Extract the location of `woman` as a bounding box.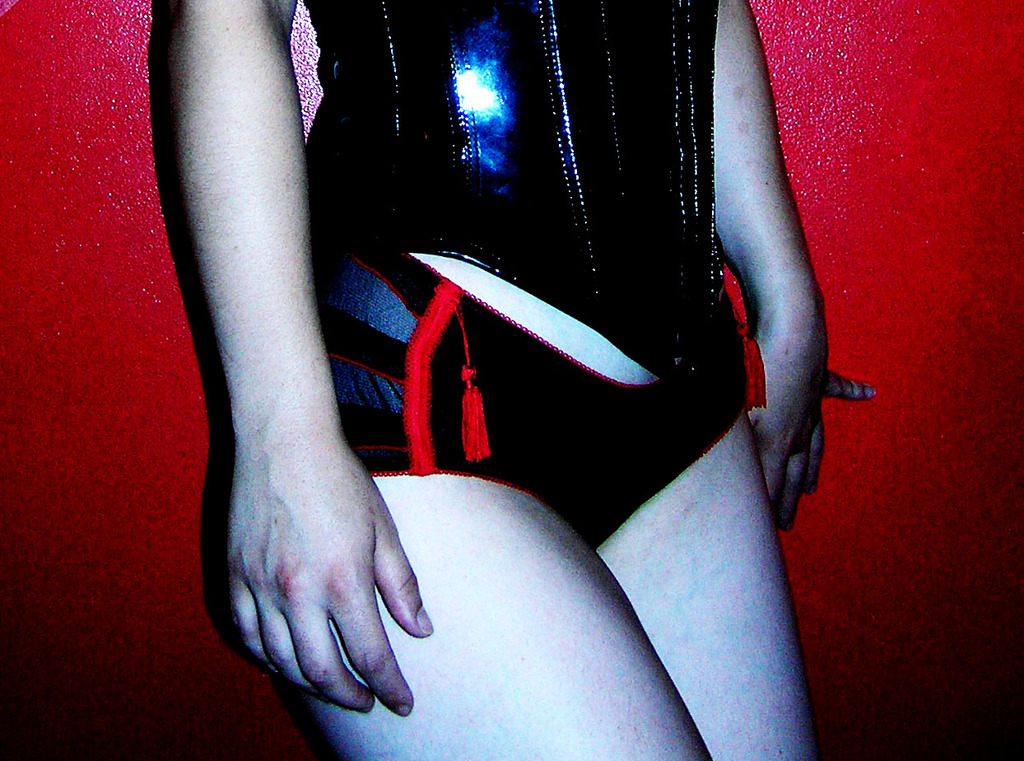
select_region(198, 1, 891, 760).
